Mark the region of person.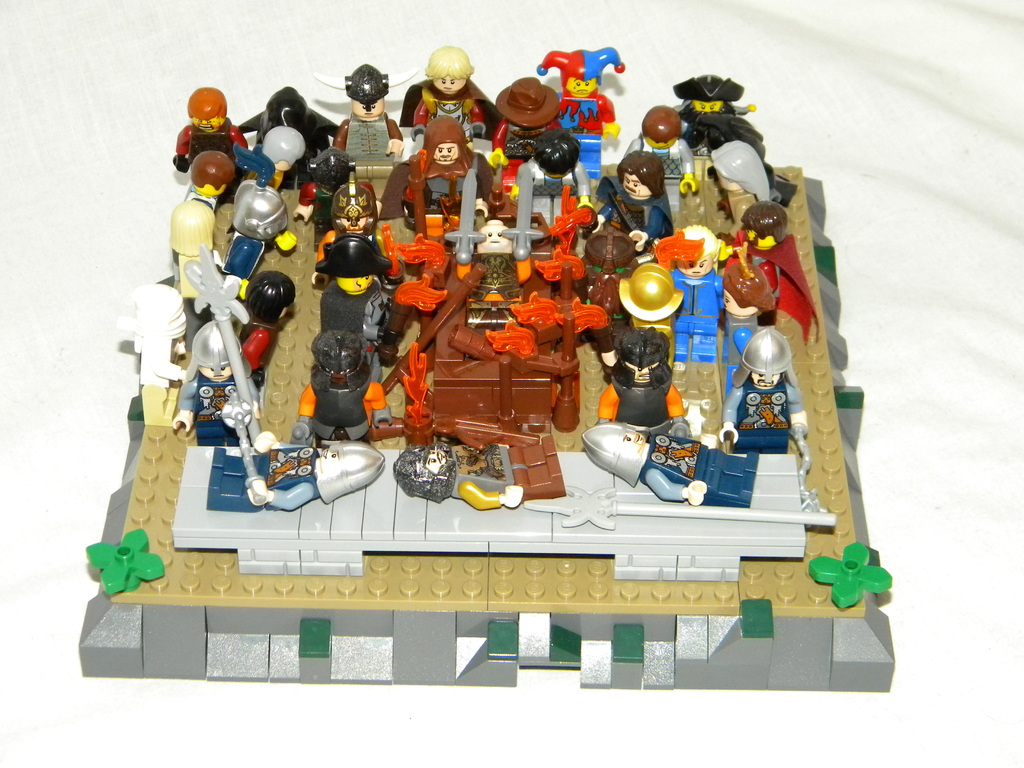
Region: bbox=(241, 271, 300, 389).
